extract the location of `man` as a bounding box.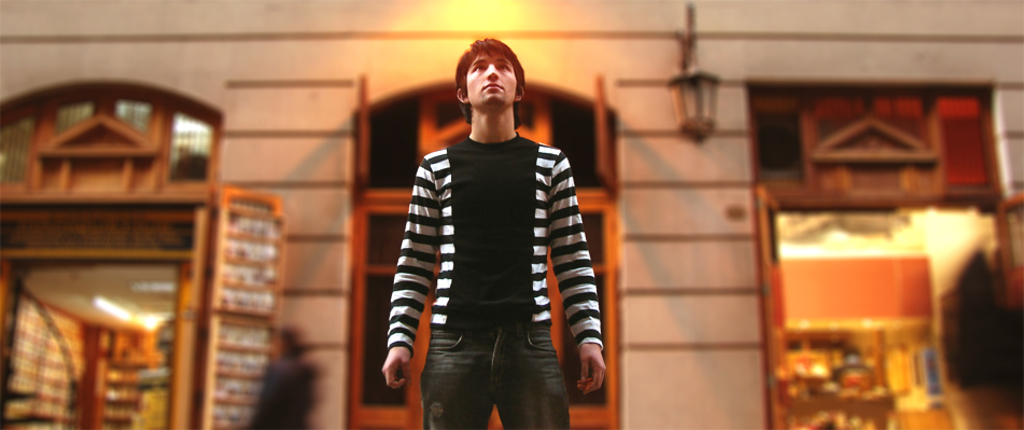
(x1=369, y1=38, x2=612, y2=416).
